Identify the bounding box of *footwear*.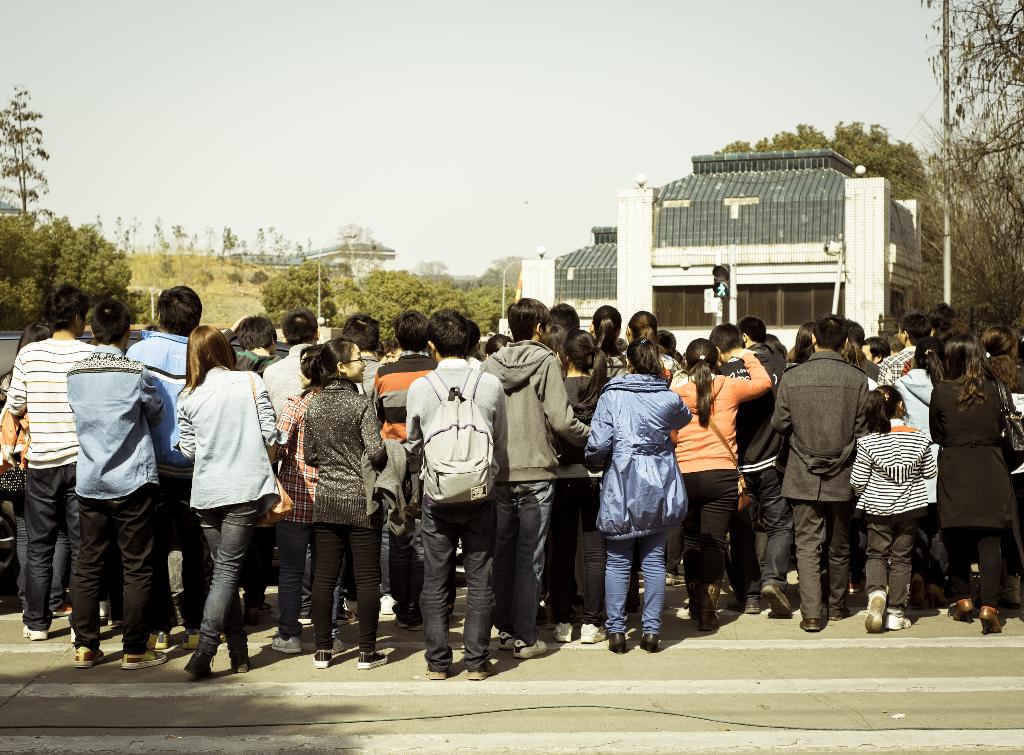
{"x1": 22, "y1": 625, "x2": 43, "y2": 642}.
